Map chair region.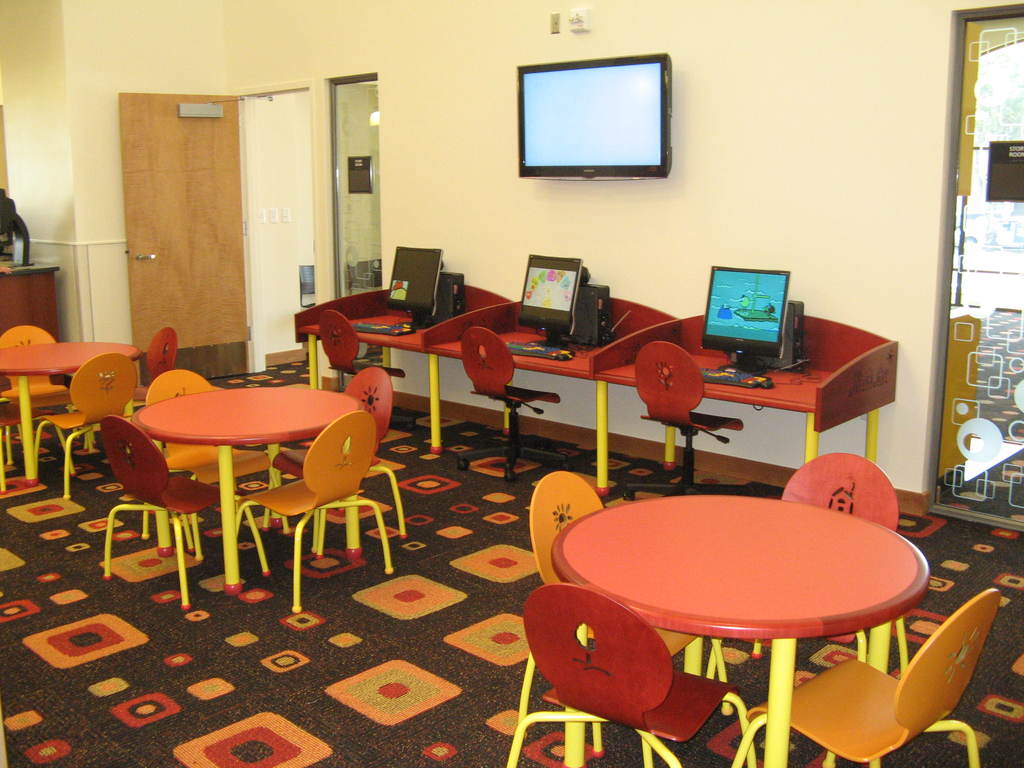
Mapped to [left=227, top=410, right=395, bottom=615].
